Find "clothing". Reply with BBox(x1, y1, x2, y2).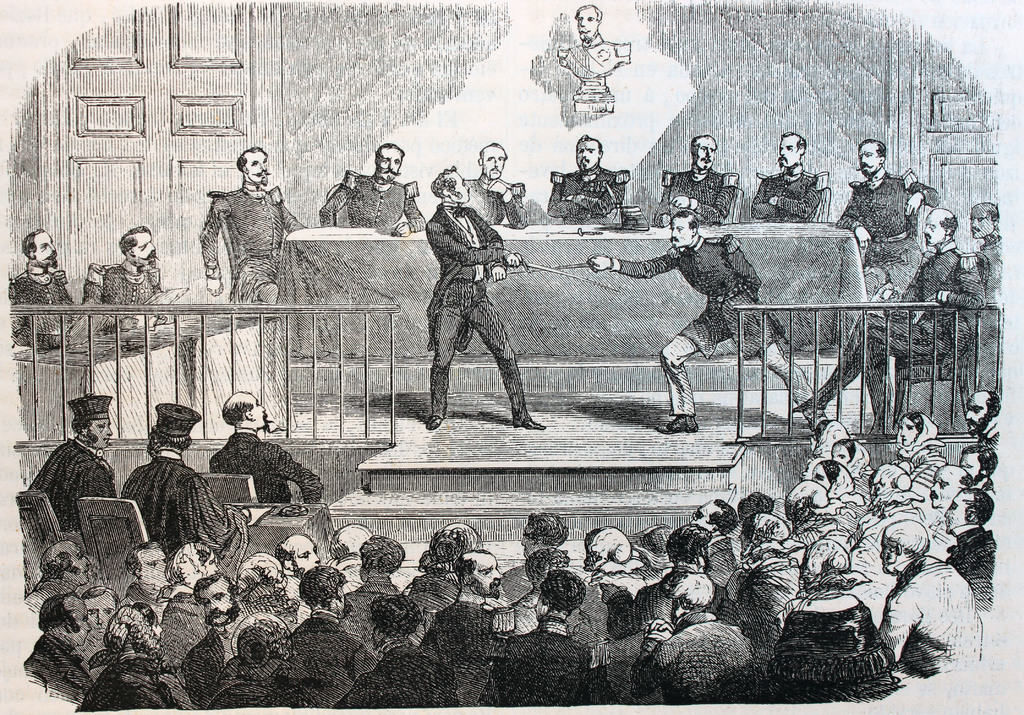
BBox(838, 173, 941, 300).
